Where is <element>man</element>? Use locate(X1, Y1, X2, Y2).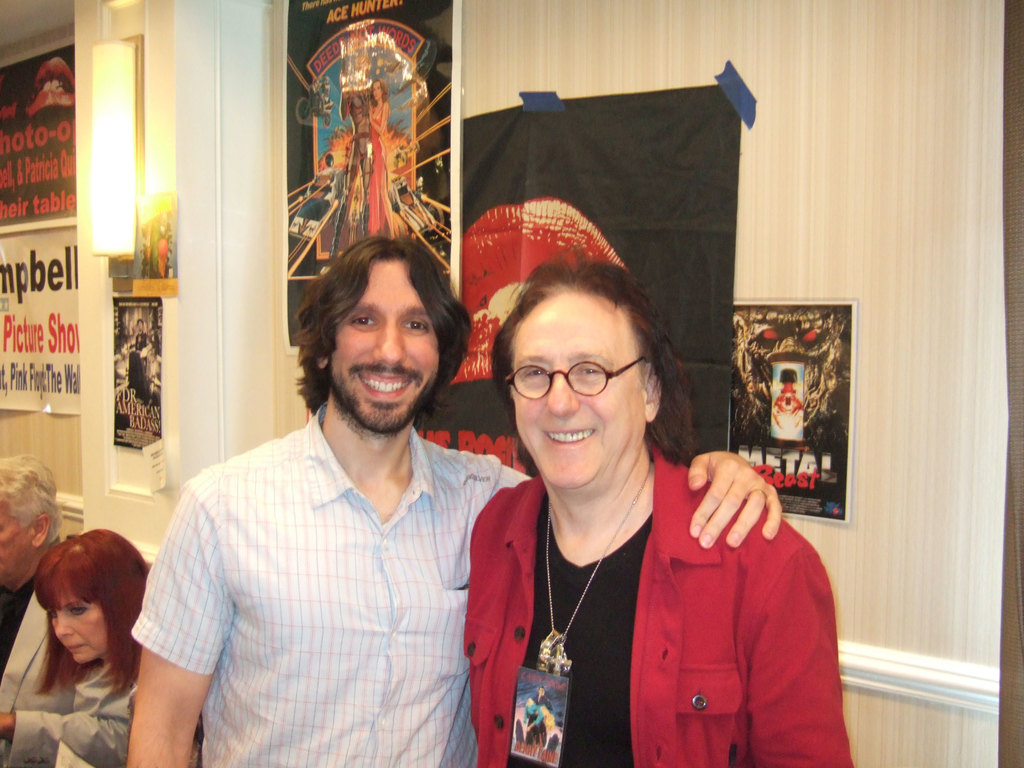
locate(465, 253, 863, 767).
